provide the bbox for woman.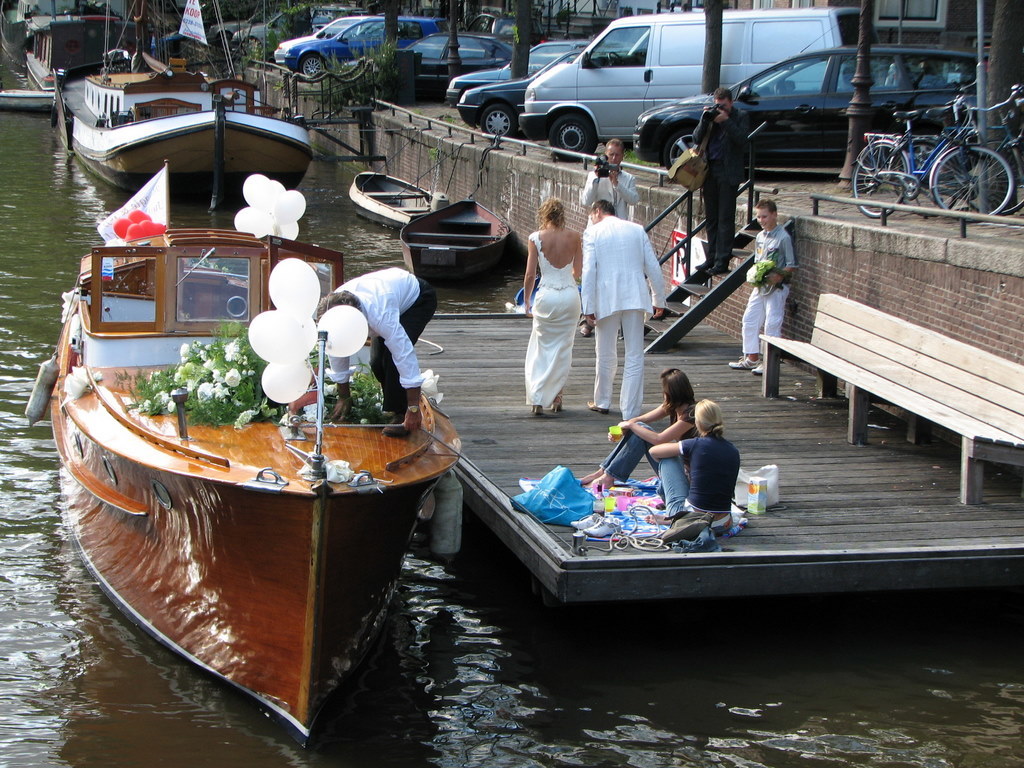
bbox(526, 193, 602, 404).
